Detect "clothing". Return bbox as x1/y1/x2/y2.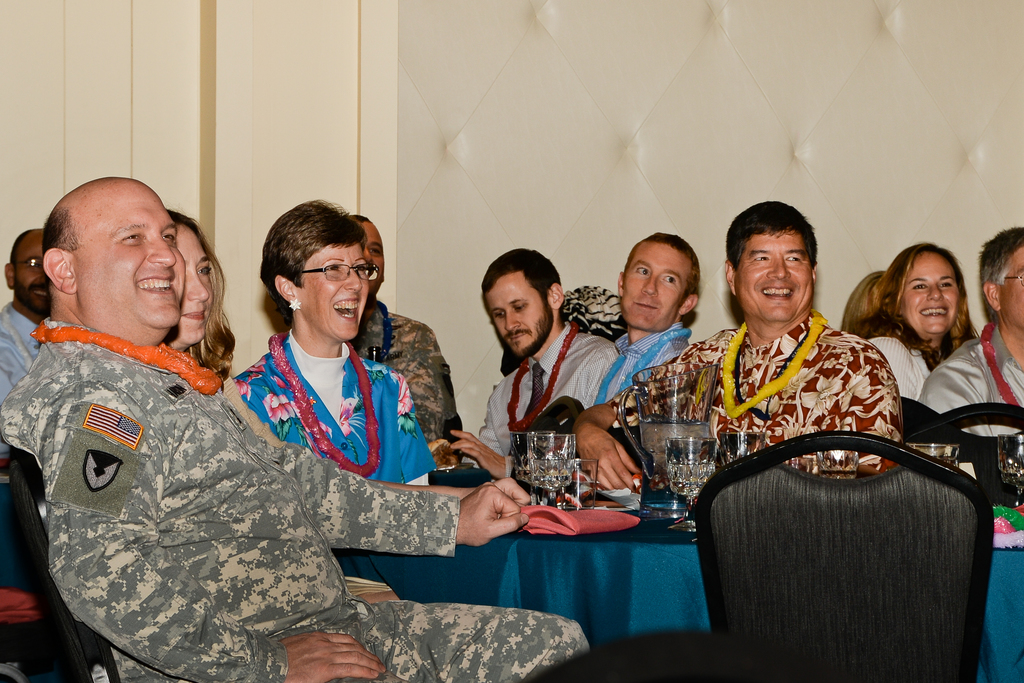
927/315/1023/484.
